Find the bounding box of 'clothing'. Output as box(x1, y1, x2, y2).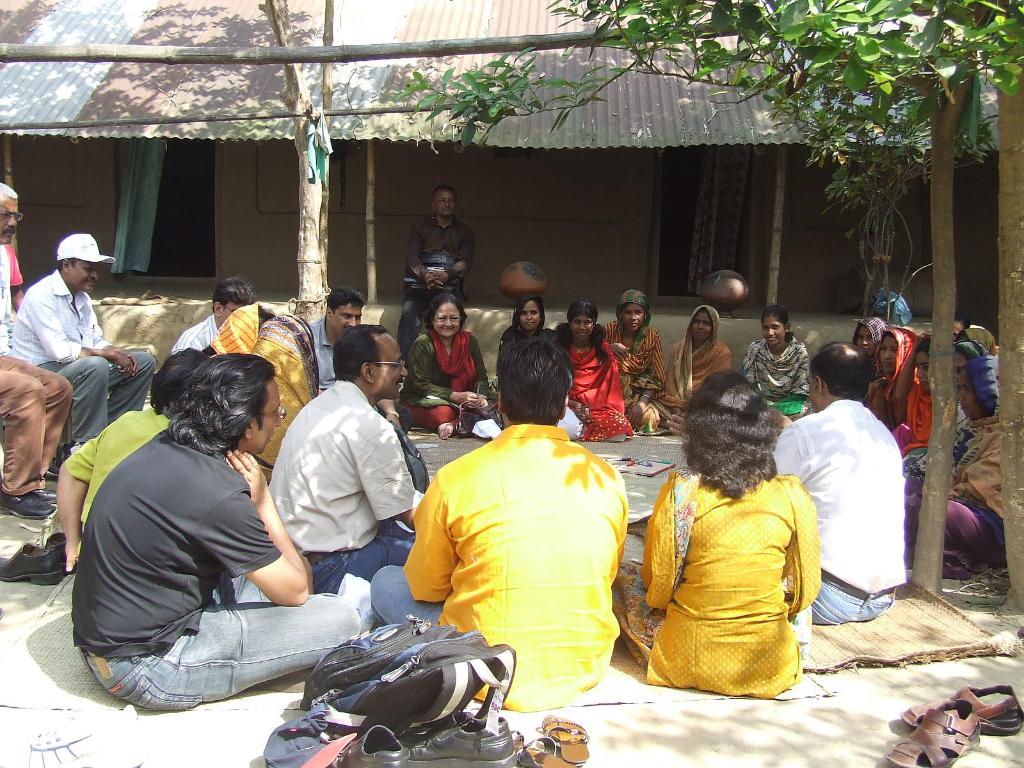
box(251, 312, 323, 477).
